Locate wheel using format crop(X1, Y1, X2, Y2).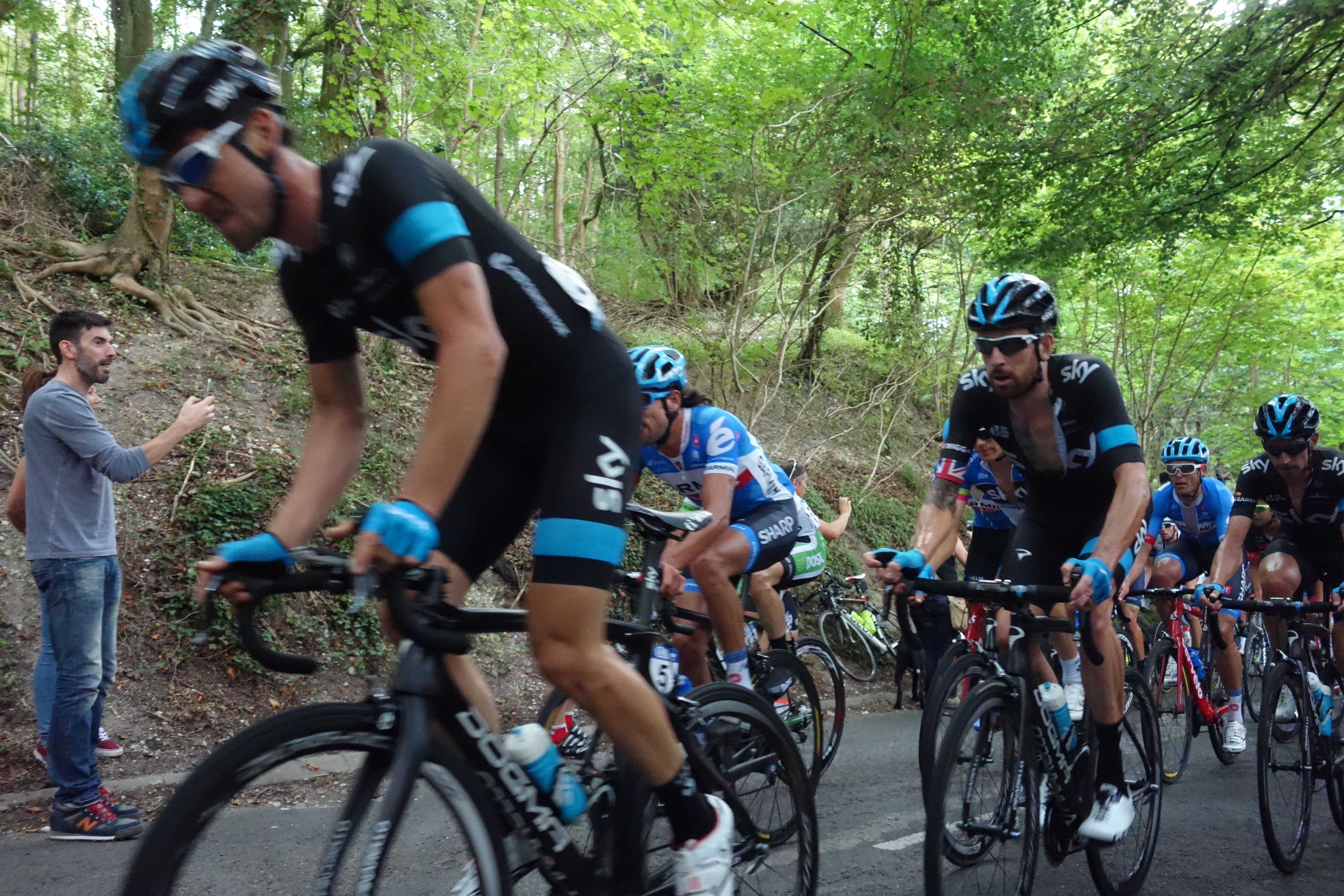
crop(296, 160, 303, 187).
